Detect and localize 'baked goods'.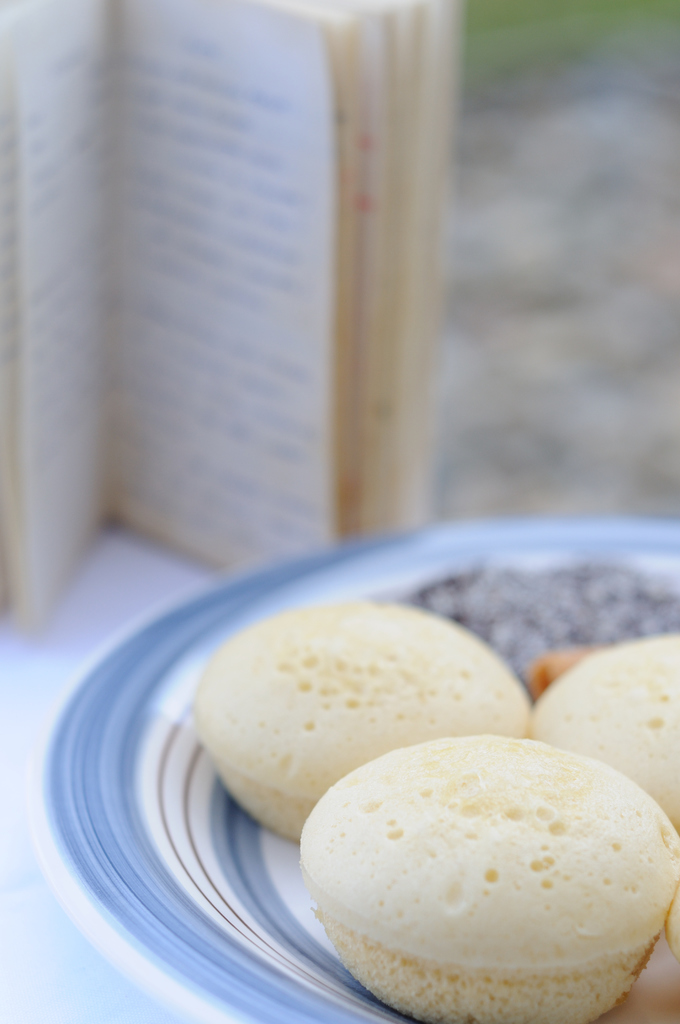
Localized at select_region(301, 730, 679, 1023).
